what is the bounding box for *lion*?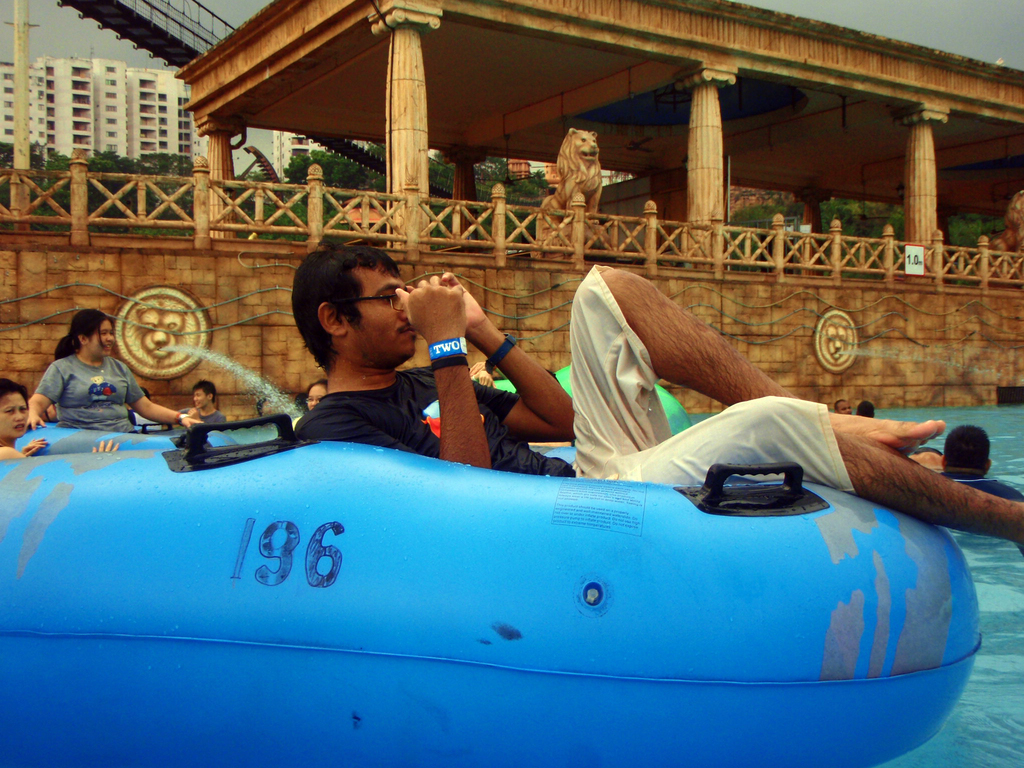
pyautogui.locateOnScreen(536, 127, 599, 258).
